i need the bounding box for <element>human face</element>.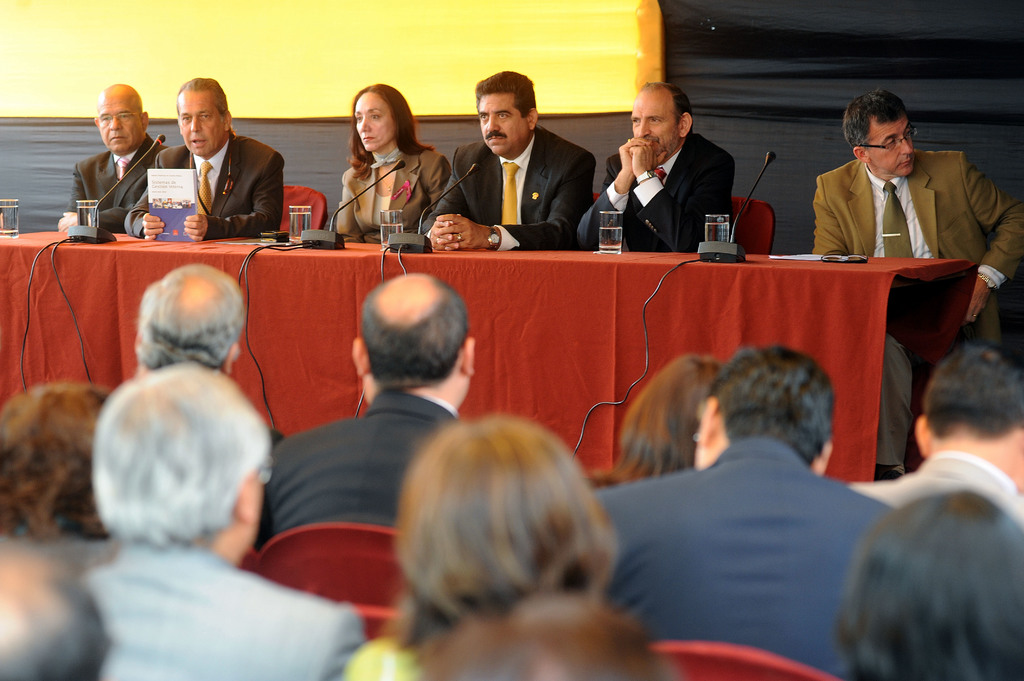
Here it is: bbox(180, 96, 223, 156).
